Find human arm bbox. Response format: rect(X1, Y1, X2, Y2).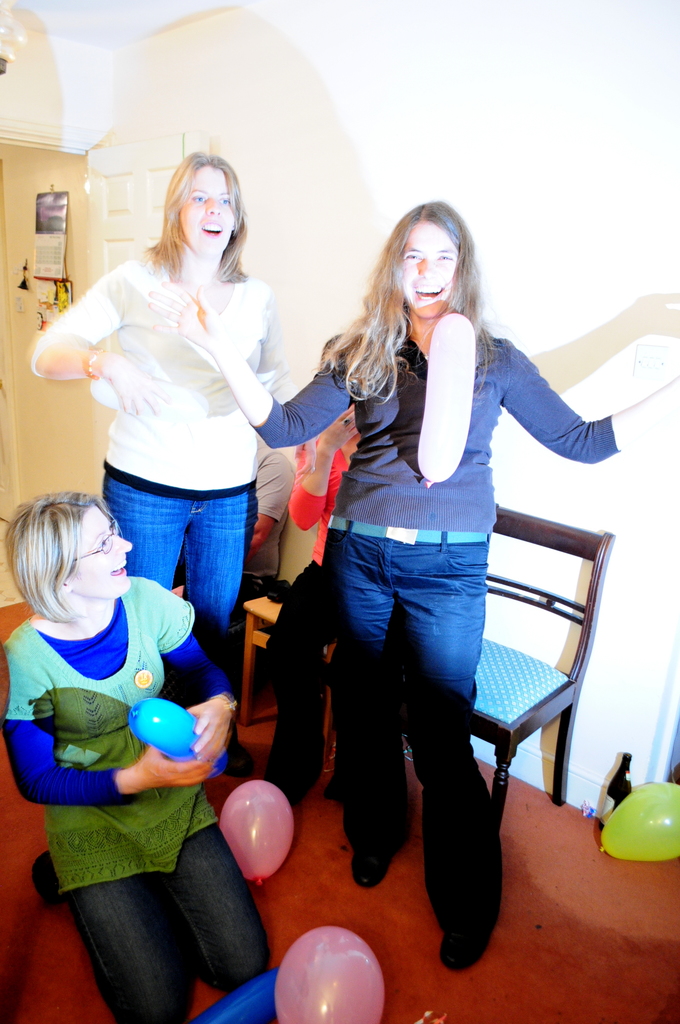
rect(237, 288, 296, 566).
